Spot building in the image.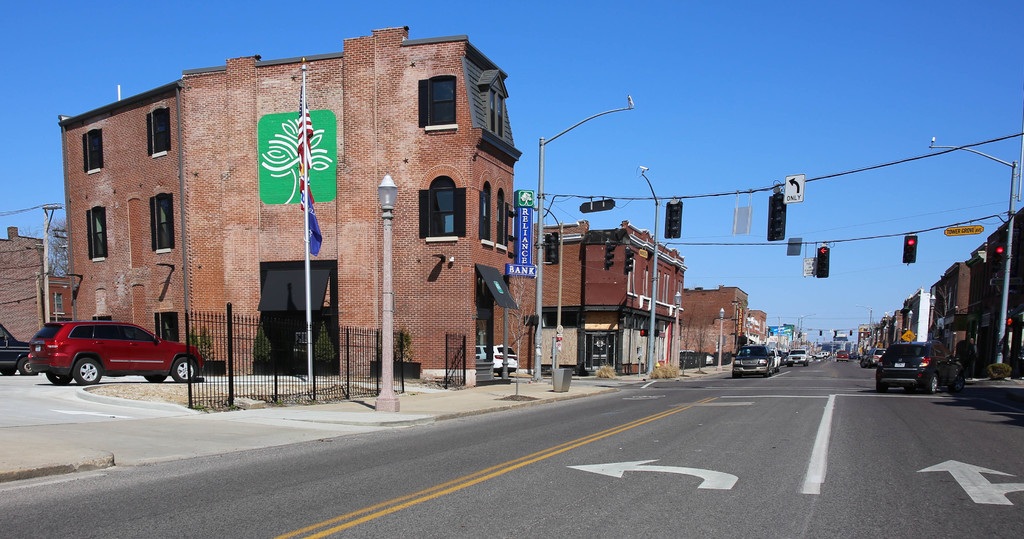
building found at (61,27,520,382).
